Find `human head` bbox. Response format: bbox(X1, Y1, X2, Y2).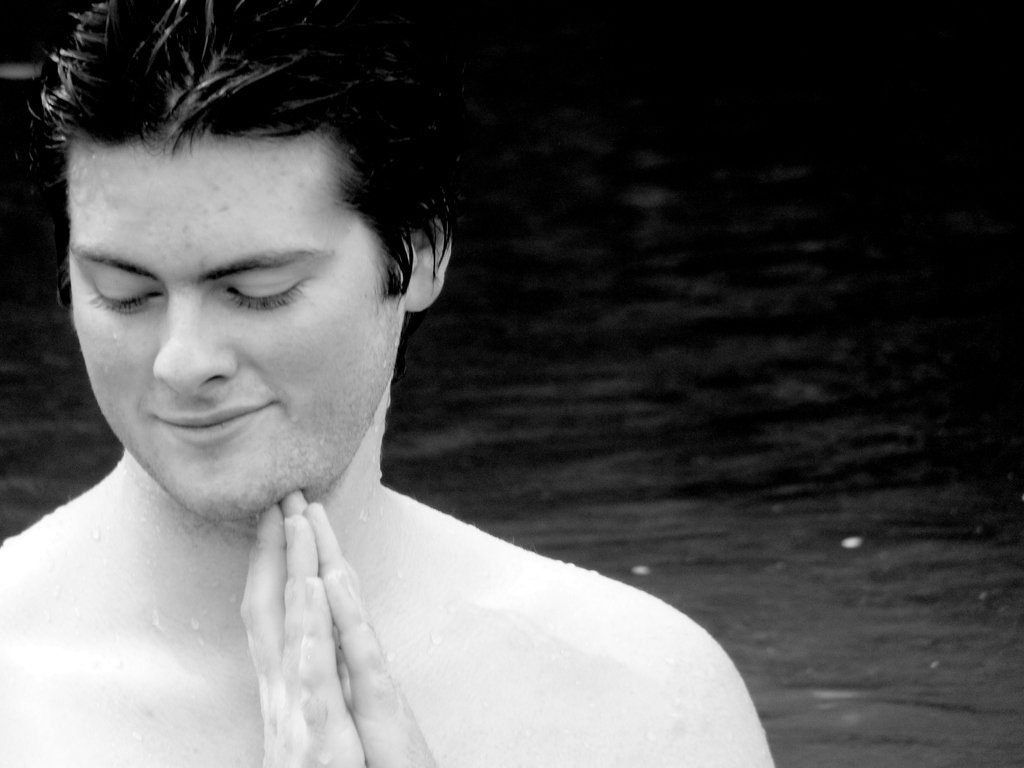
bbox(28, 0, 465, 531).
